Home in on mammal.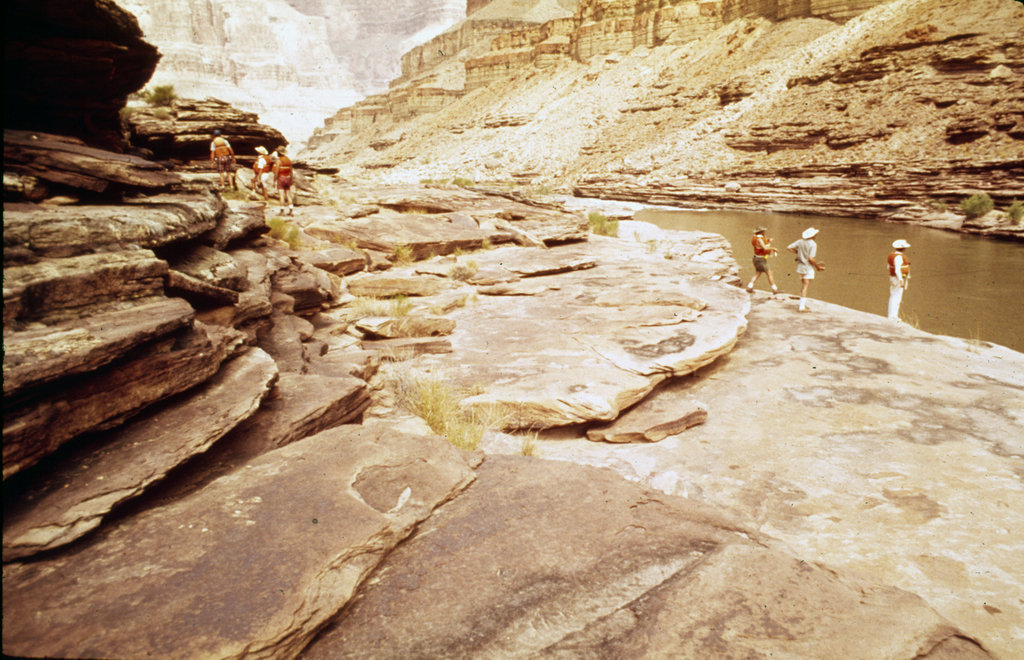
Homed in at 881/242/934/322.
